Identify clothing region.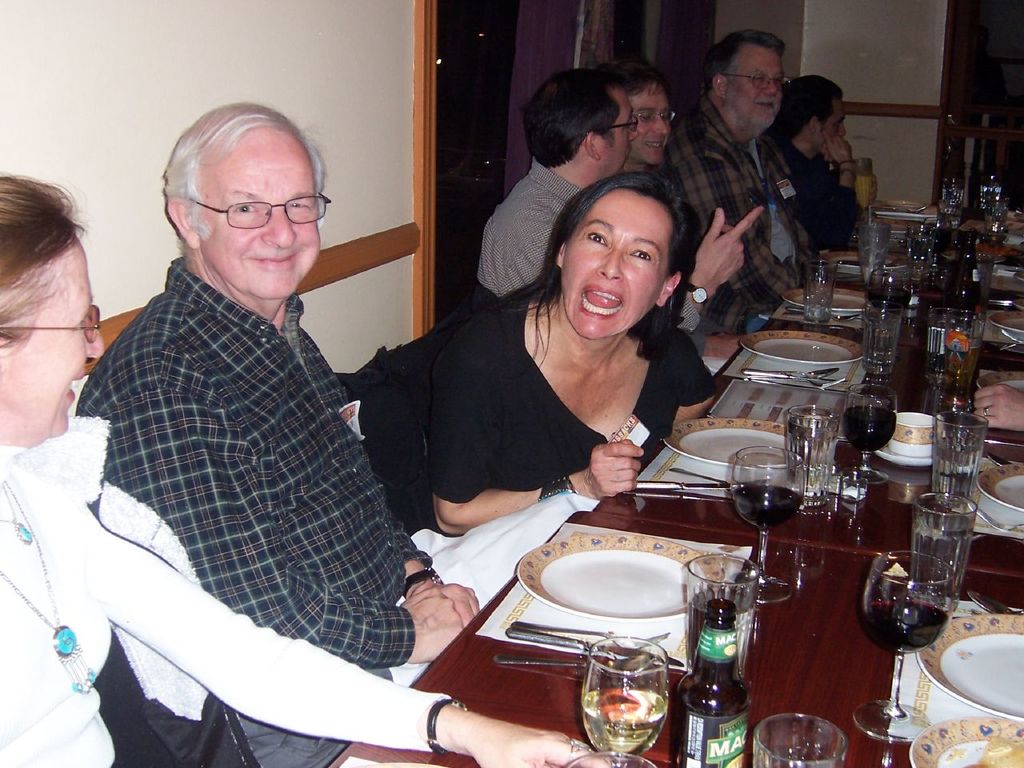
Region: l=0, t=402, r=631, b=766.
